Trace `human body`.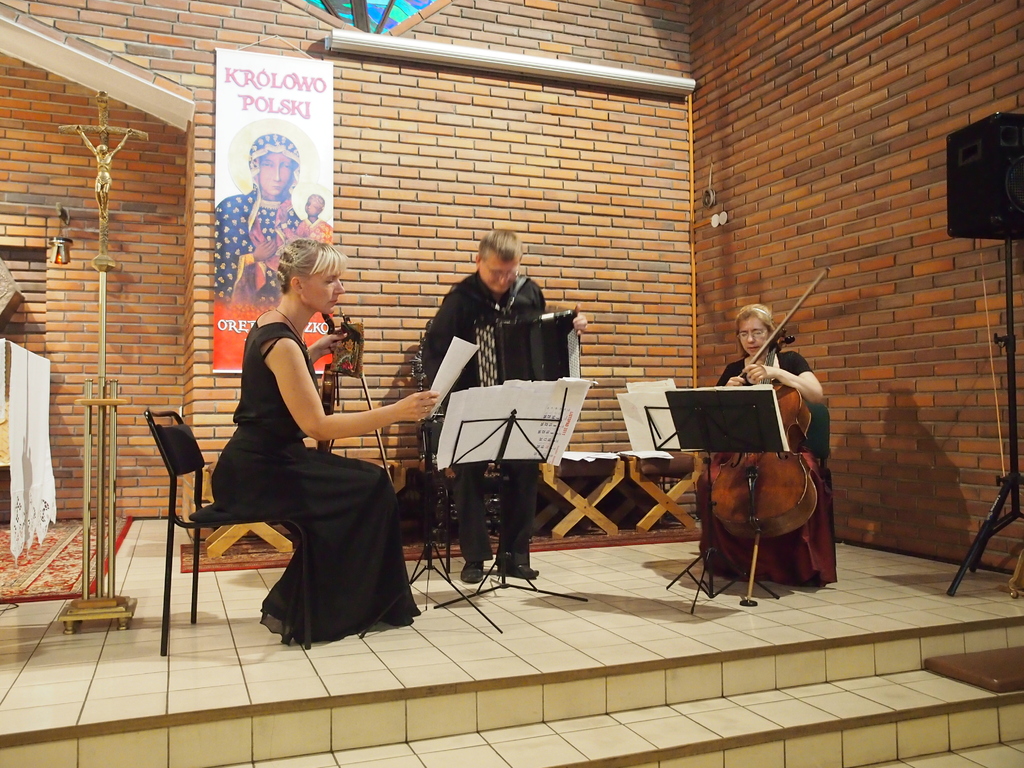
Traced to 189,259,402,646.
